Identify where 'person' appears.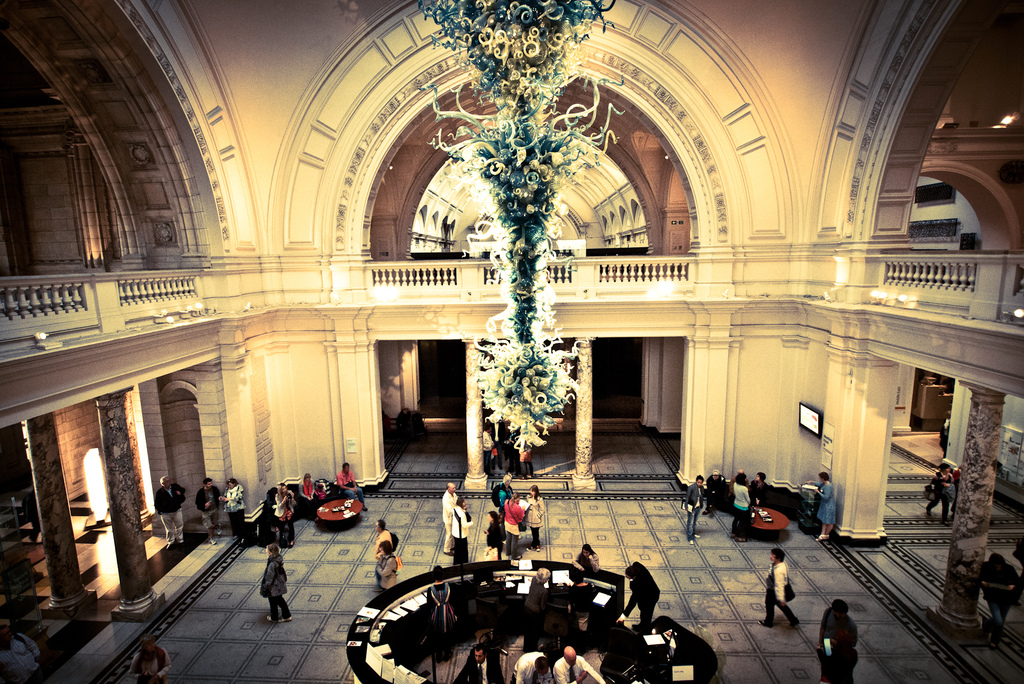
Appears at [left=571, top=544, right=598, bottom=570].
